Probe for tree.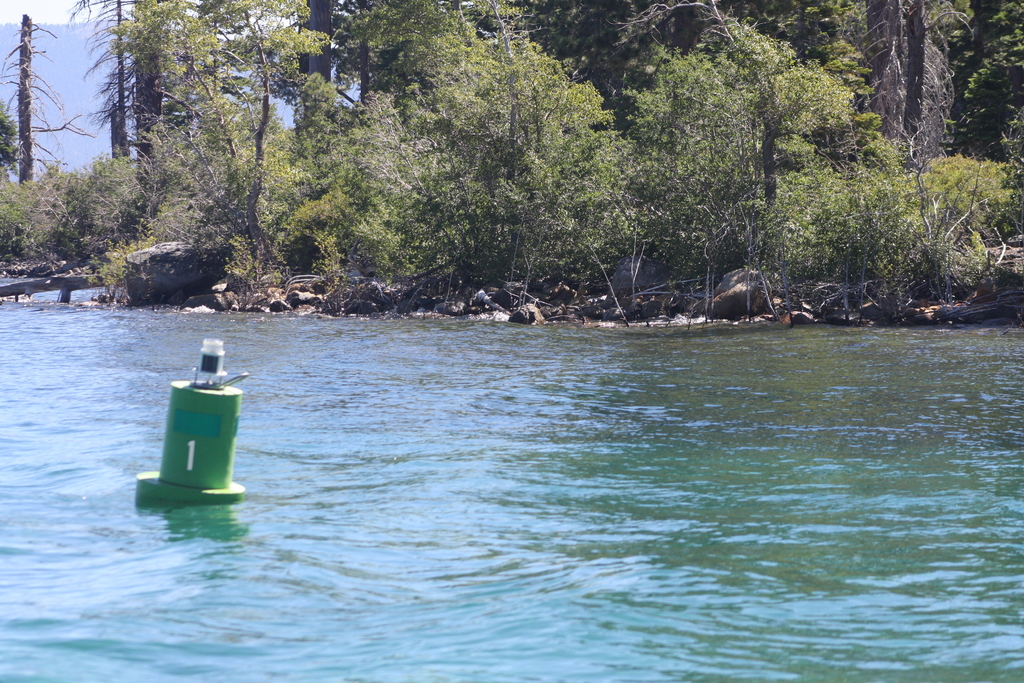
Probe result: select_region(0, 13, 88, 183).
